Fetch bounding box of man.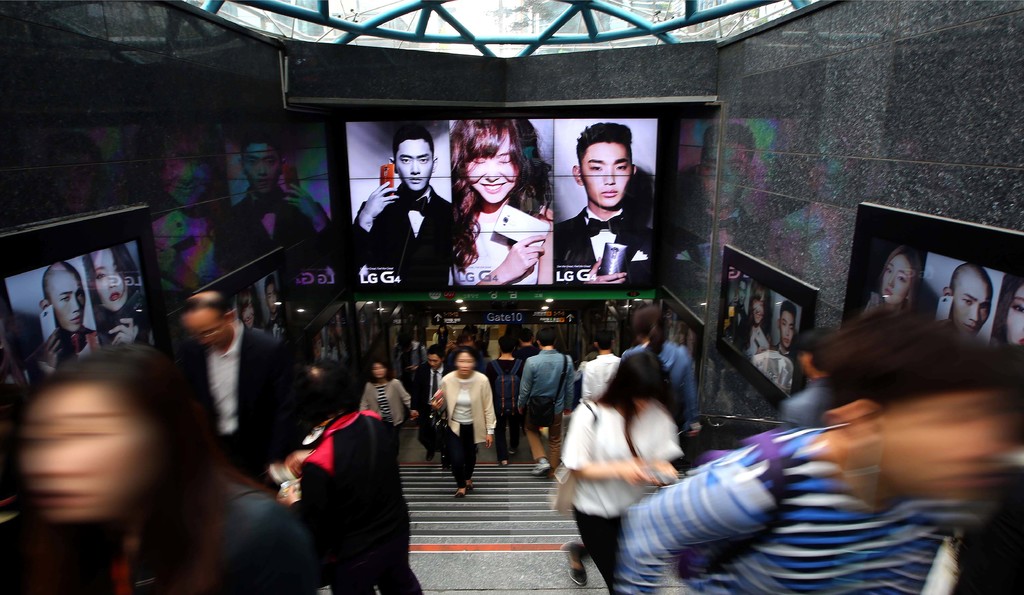
Bbox: pyautogui.locateOnScreen(514, 329, 573, 475).
